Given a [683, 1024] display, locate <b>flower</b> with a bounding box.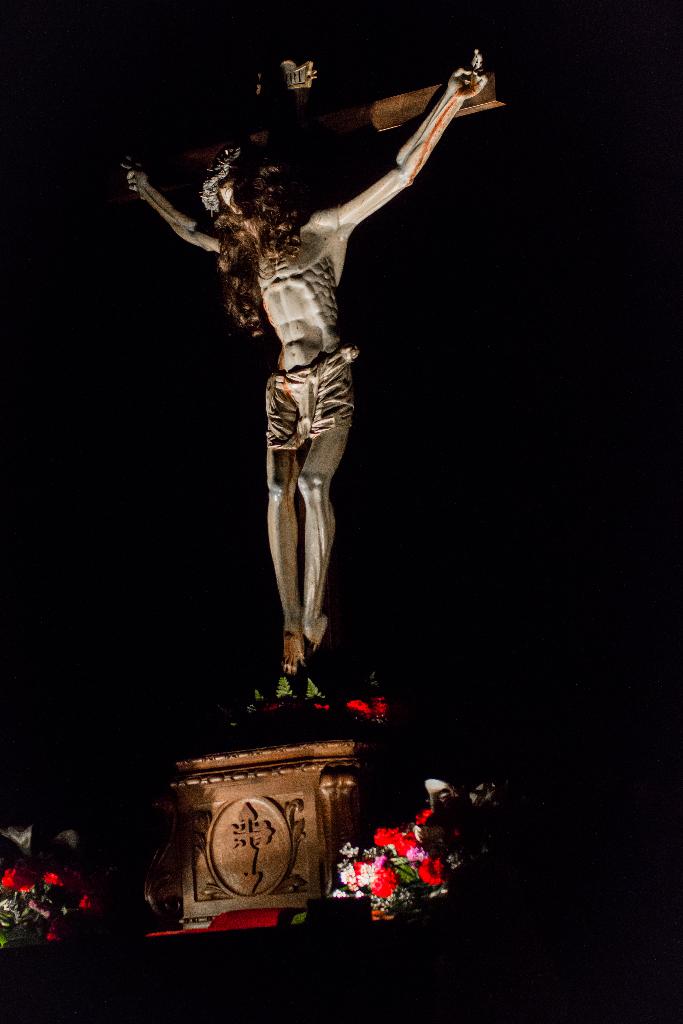
Located: box(369, 696, 388, 718).
